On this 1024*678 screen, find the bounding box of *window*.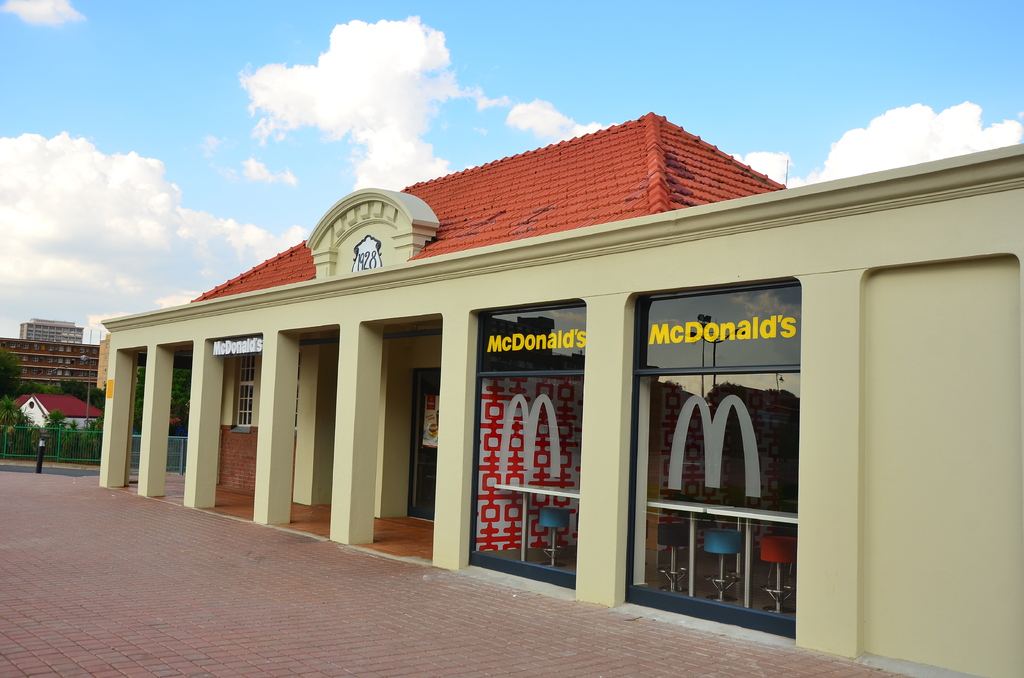
Bounding box: detection(630, 270, 821, 635).
